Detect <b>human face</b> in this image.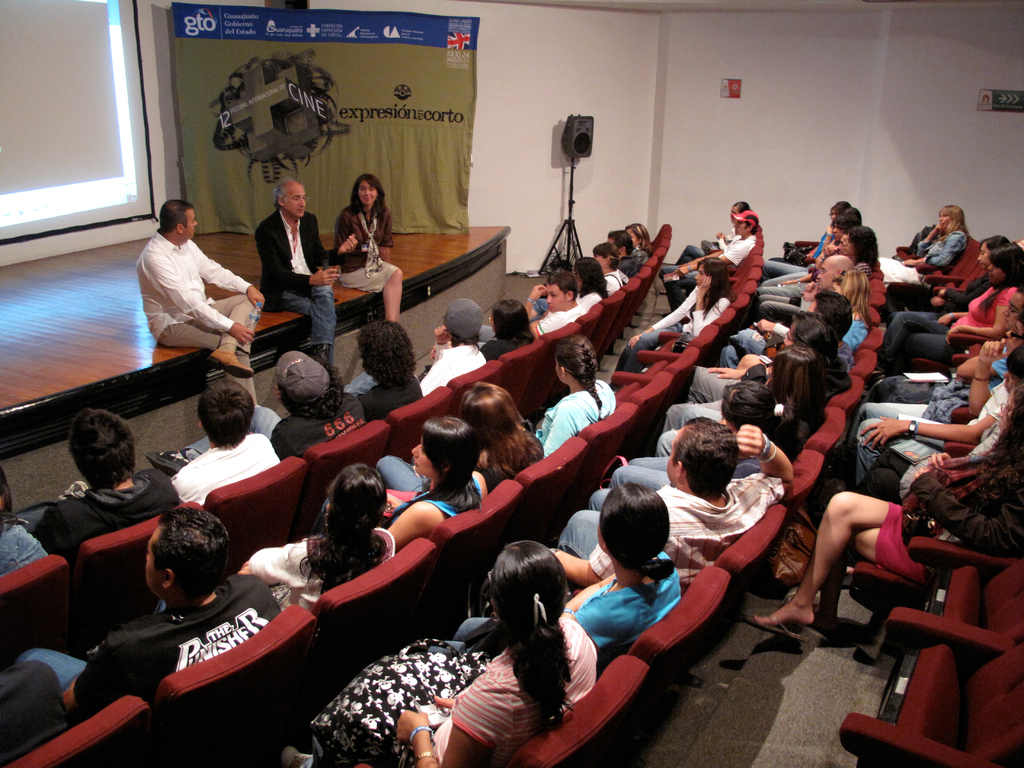
Detection: l=356, t=177, r=376, b=207.
